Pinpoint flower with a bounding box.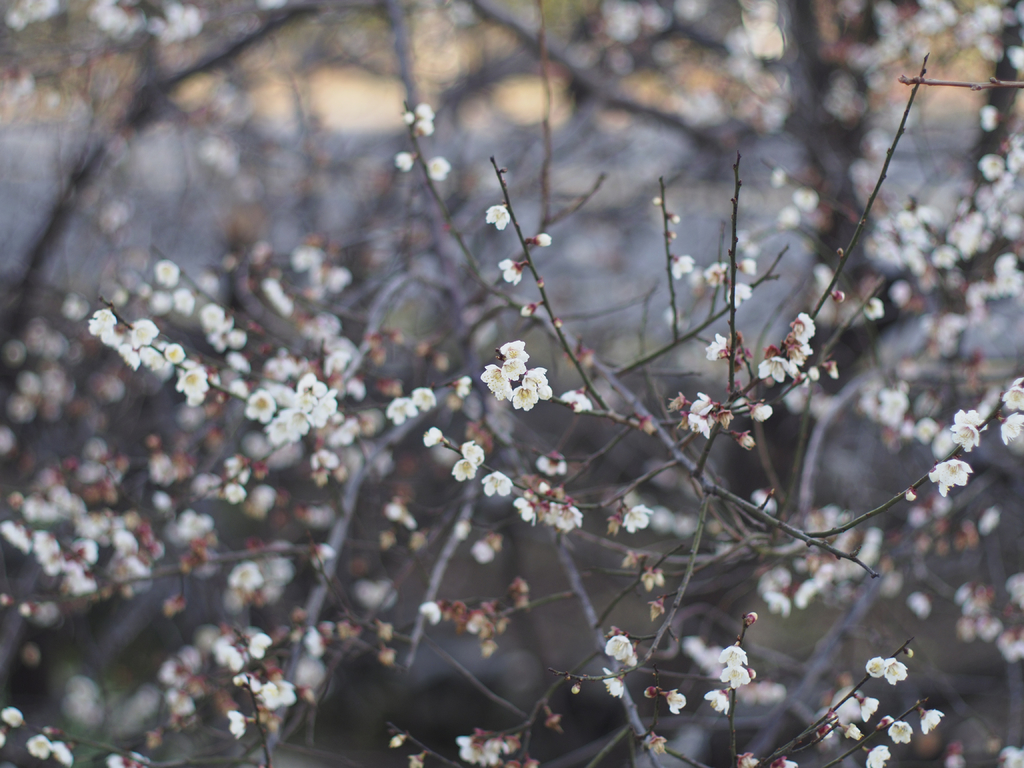
bbox(452, 451, 479, 487).
